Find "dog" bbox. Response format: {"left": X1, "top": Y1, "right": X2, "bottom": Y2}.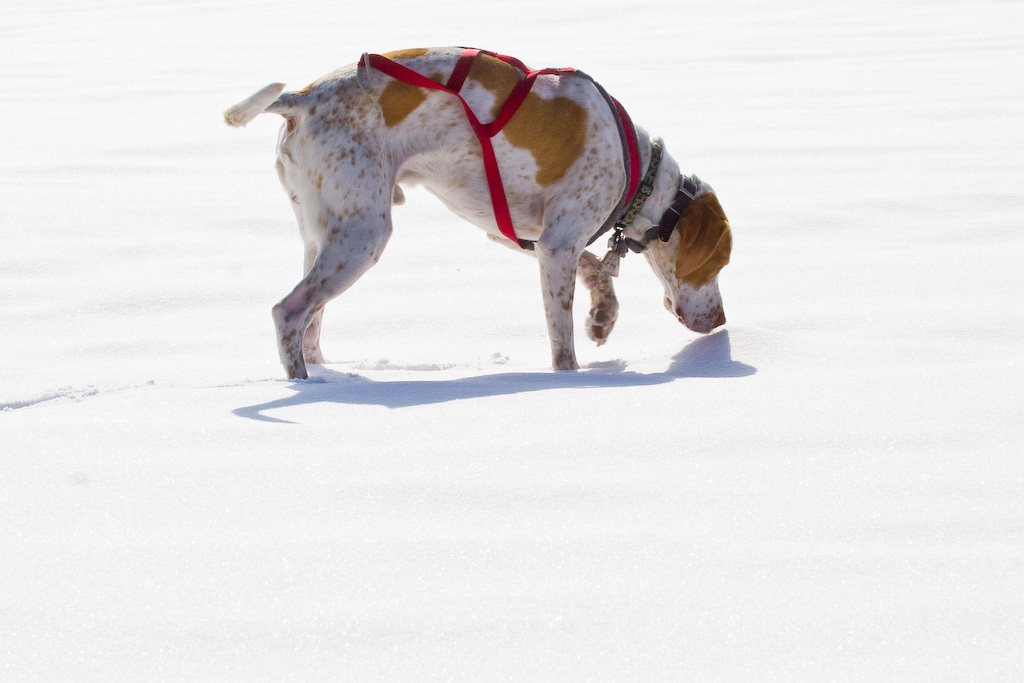
{"left": 220, "top": 46, "right": 731, "bottom": 373}.
